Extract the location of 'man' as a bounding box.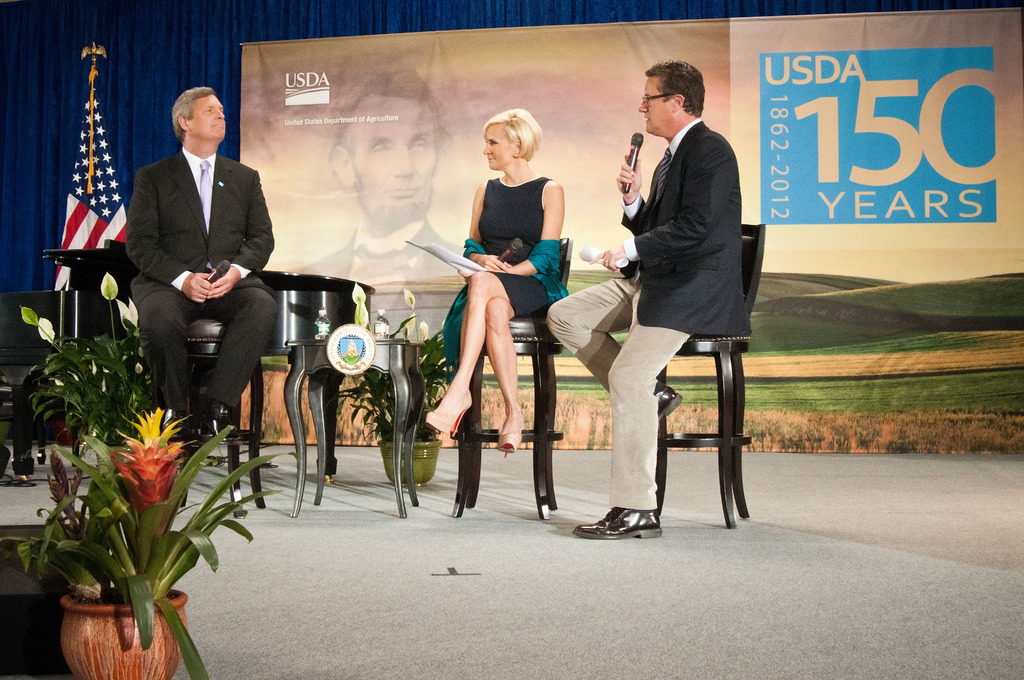
582/58/763/540.
